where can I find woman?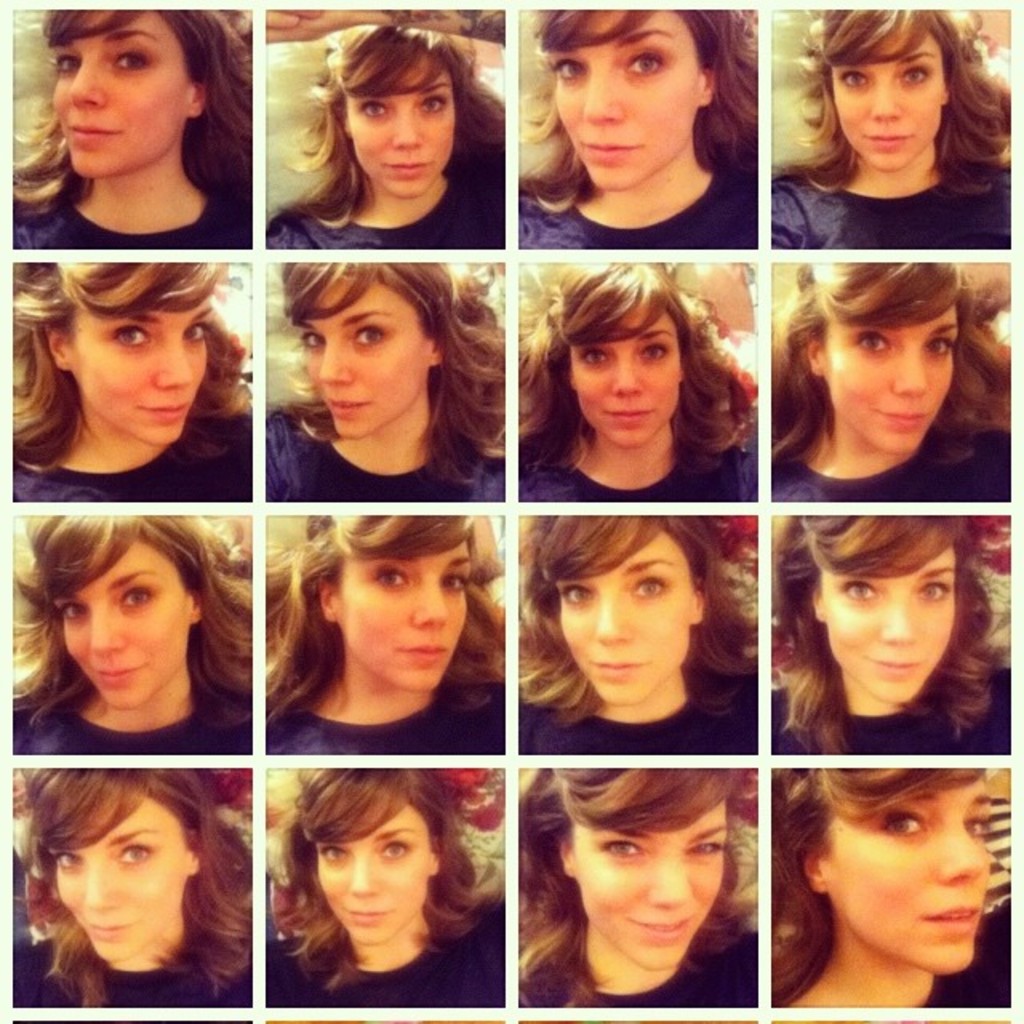
You can find it at BBox(270, 514, 502, 758).
